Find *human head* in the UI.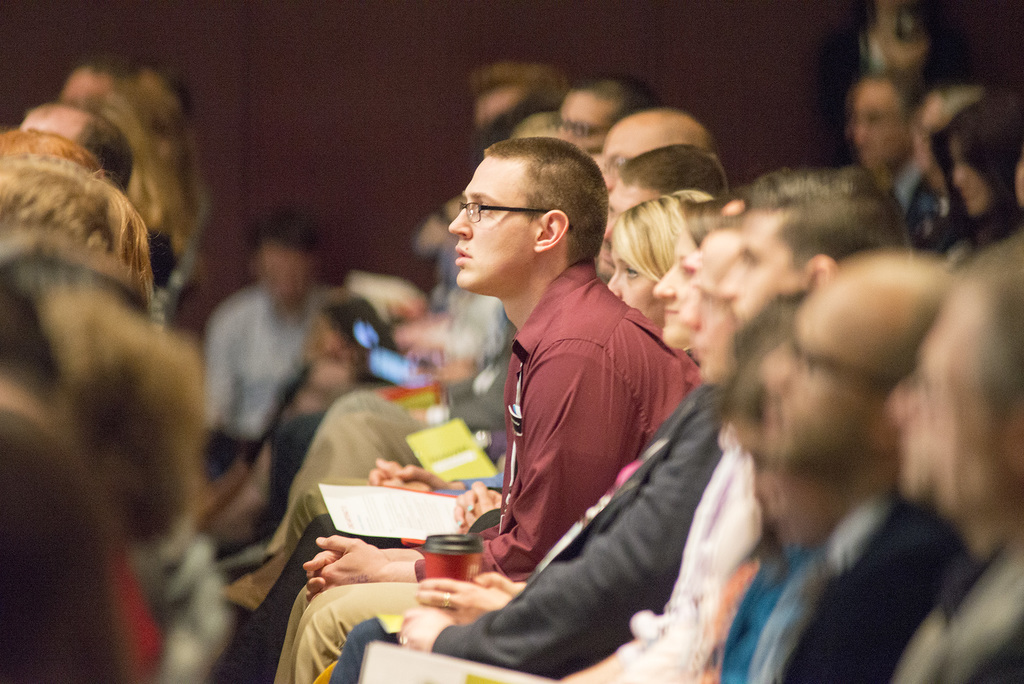
UI element at l=304, t=300, r=383, b=391.
